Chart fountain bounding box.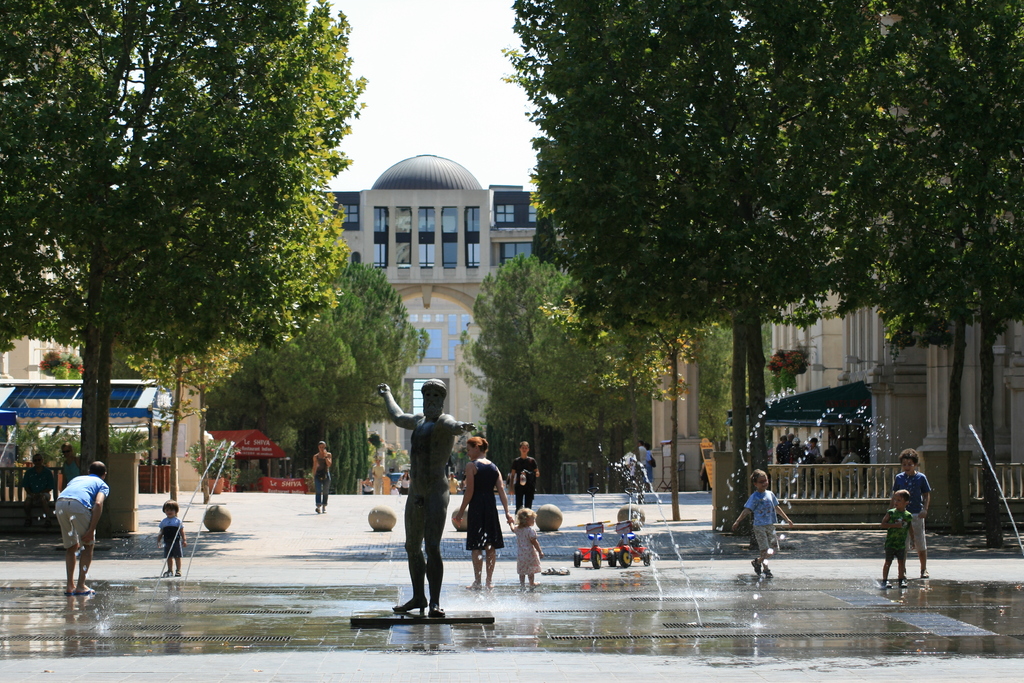
Charted: [x1=87, y1=379, x2=1023, y2=648].
